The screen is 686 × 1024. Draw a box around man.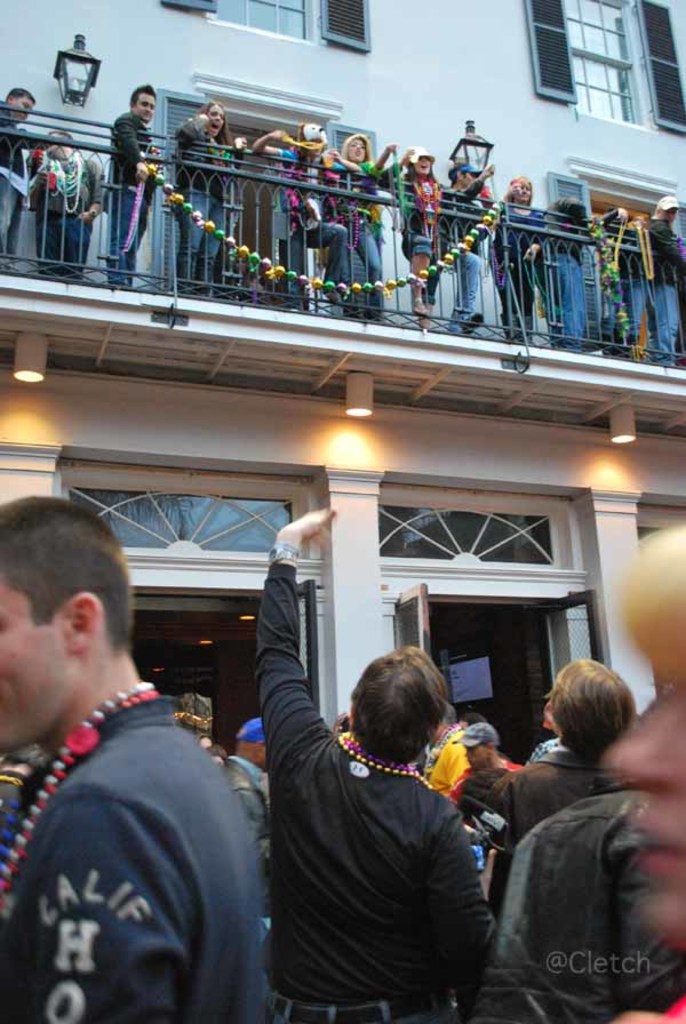
pyautogui.locateOnScreen(111, 83, 160, 290).
